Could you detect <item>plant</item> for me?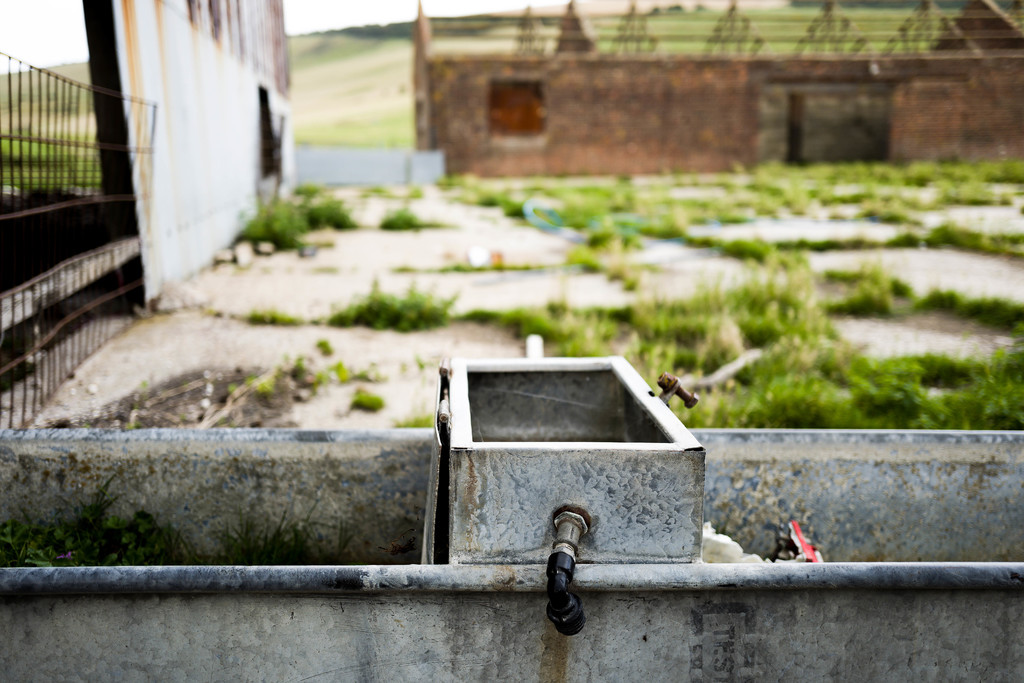
Detection result: x1=250, y1=236, x2=341, y2=249.
